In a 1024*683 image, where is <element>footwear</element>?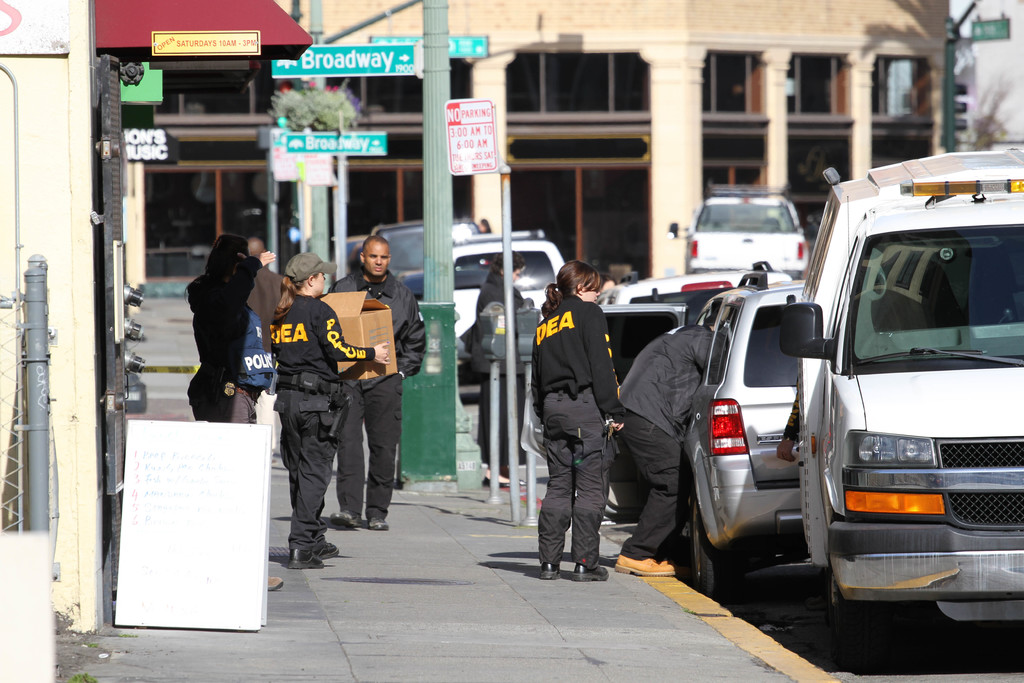
(289,546,320,572).
